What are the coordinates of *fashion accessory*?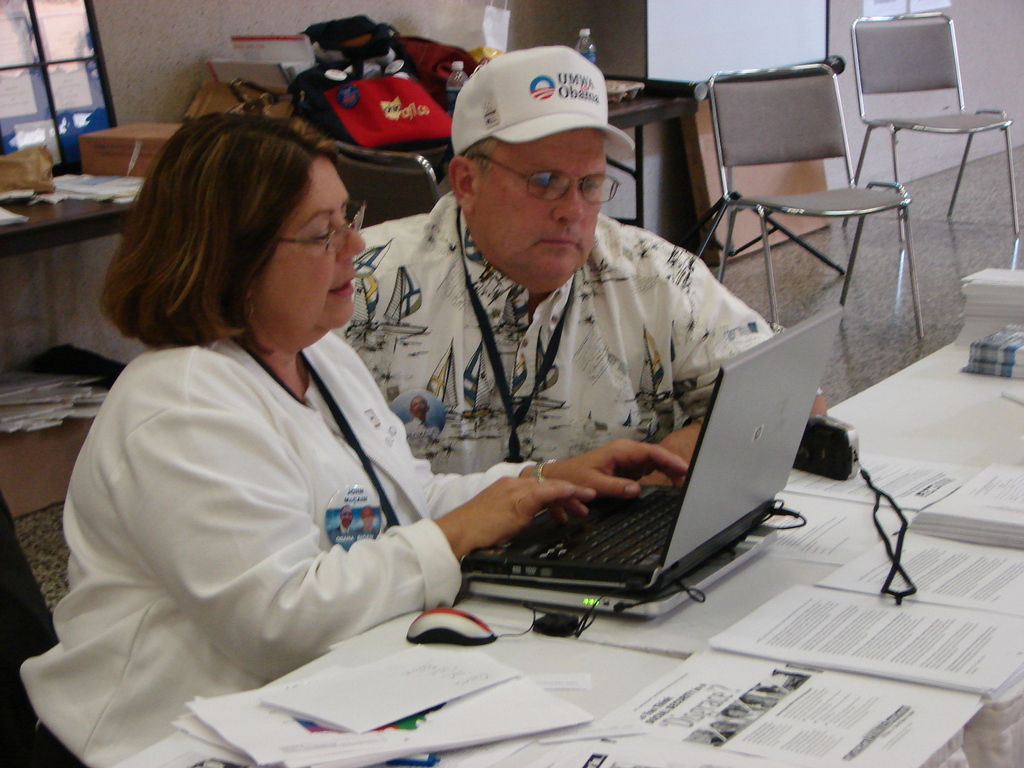
<box>455,36,636,155</box>.
